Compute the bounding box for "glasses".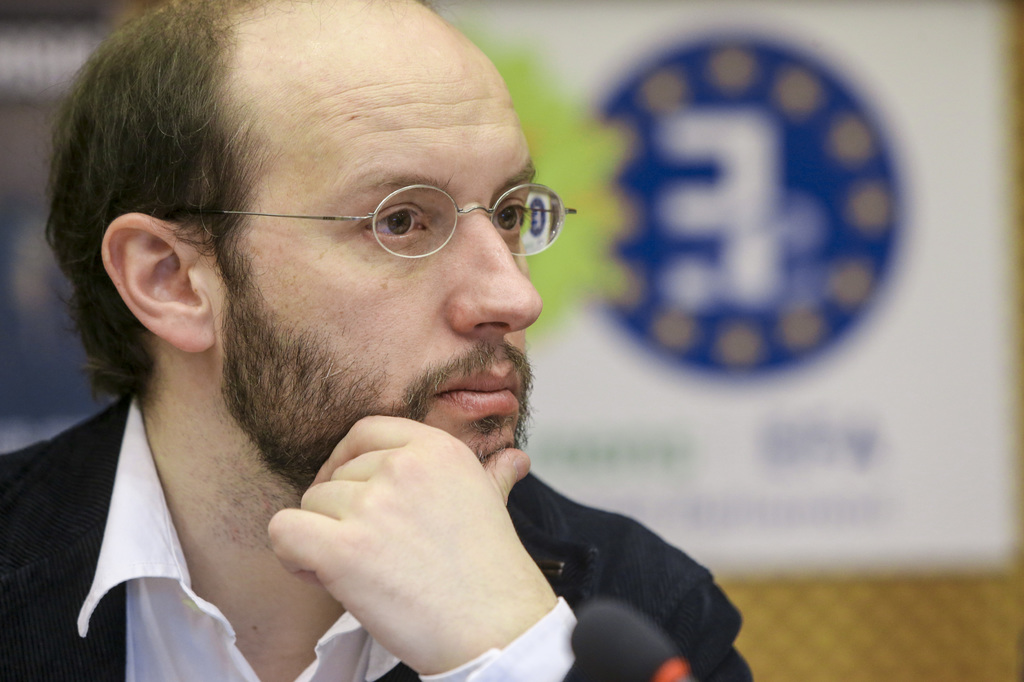
(263, 164, 564, 264).
